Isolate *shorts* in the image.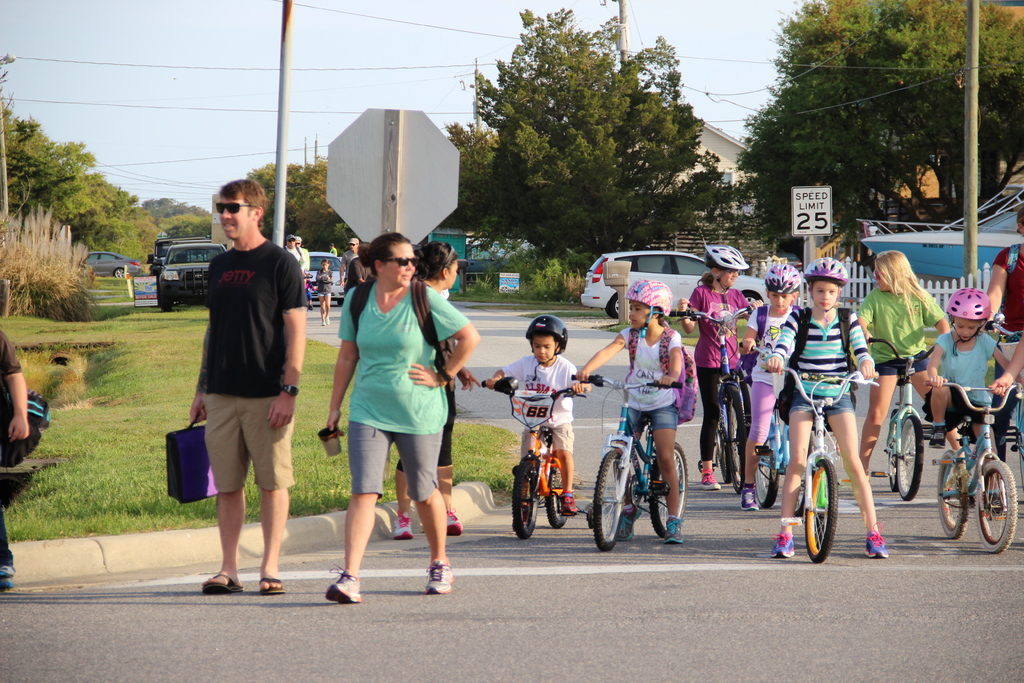
Isolated region: 345 425 440 493.
